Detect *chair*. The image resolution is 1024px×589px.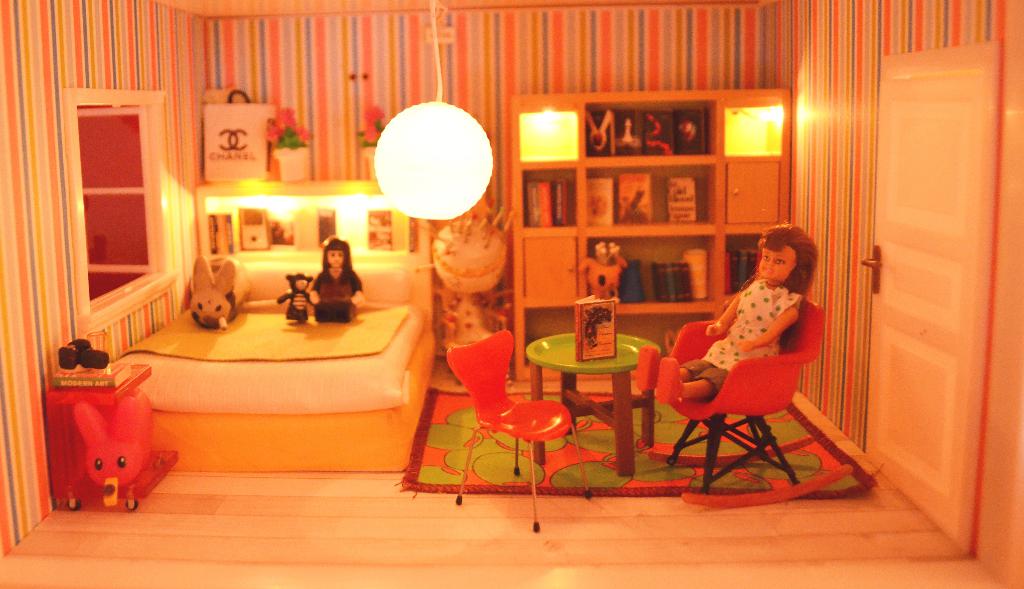
l=443, t=326, r=596, b=533.
